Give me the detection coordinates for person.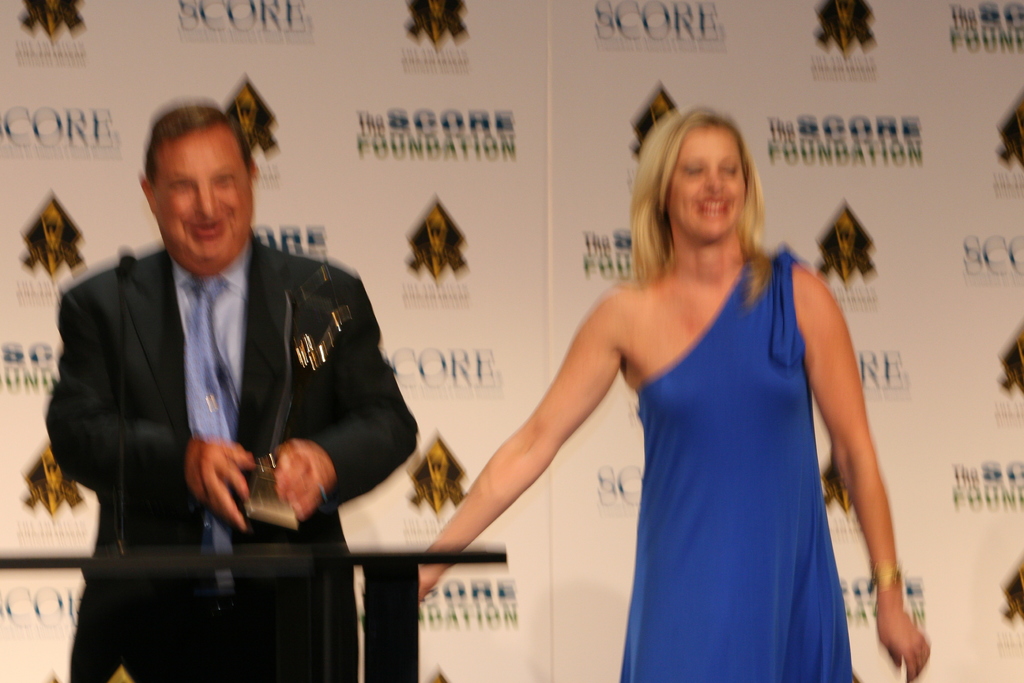
<bbox>59, 104, 413, 682</bbox>.
